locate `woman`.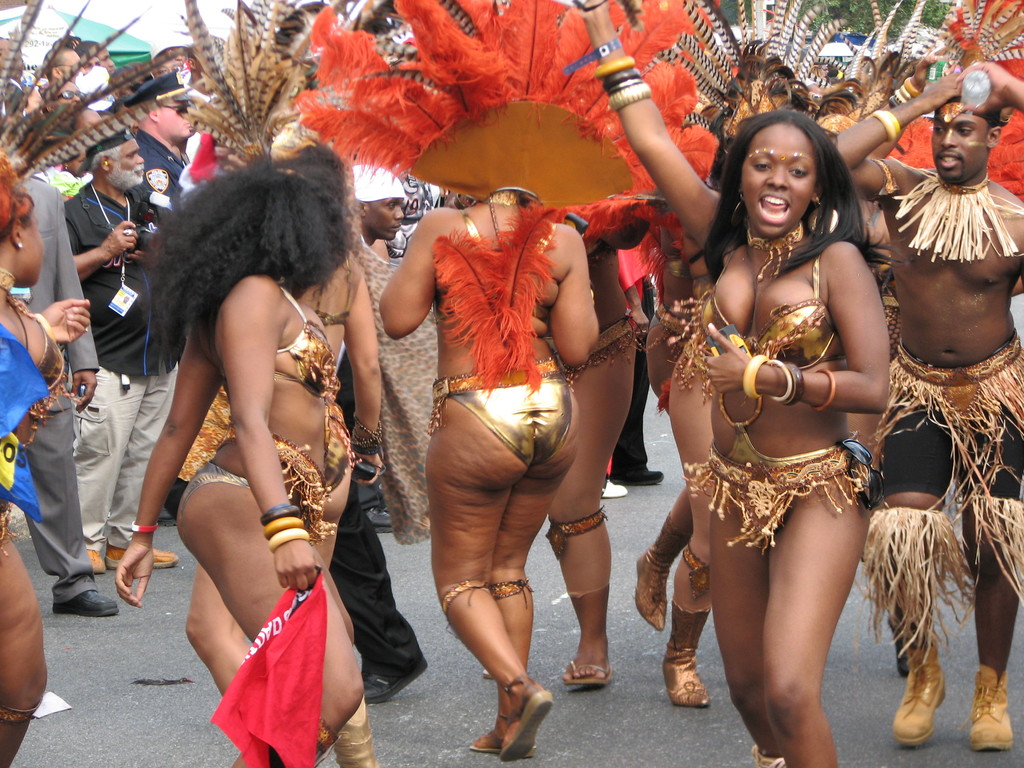
Bounding box: 122:133:389:748.
